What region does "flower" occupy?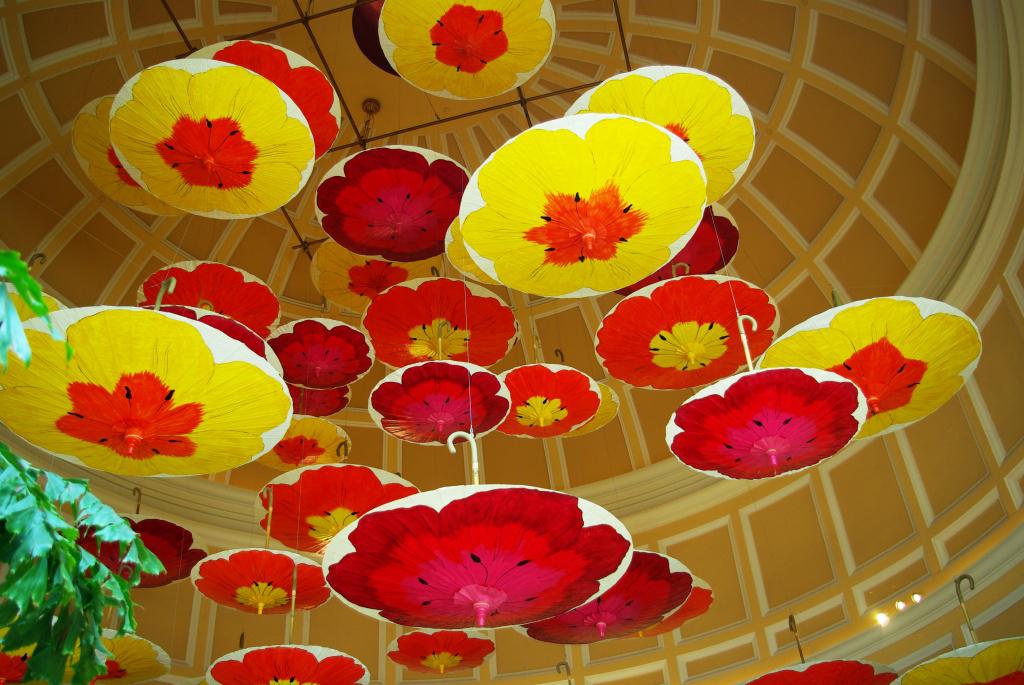
[676,366,860,484].
